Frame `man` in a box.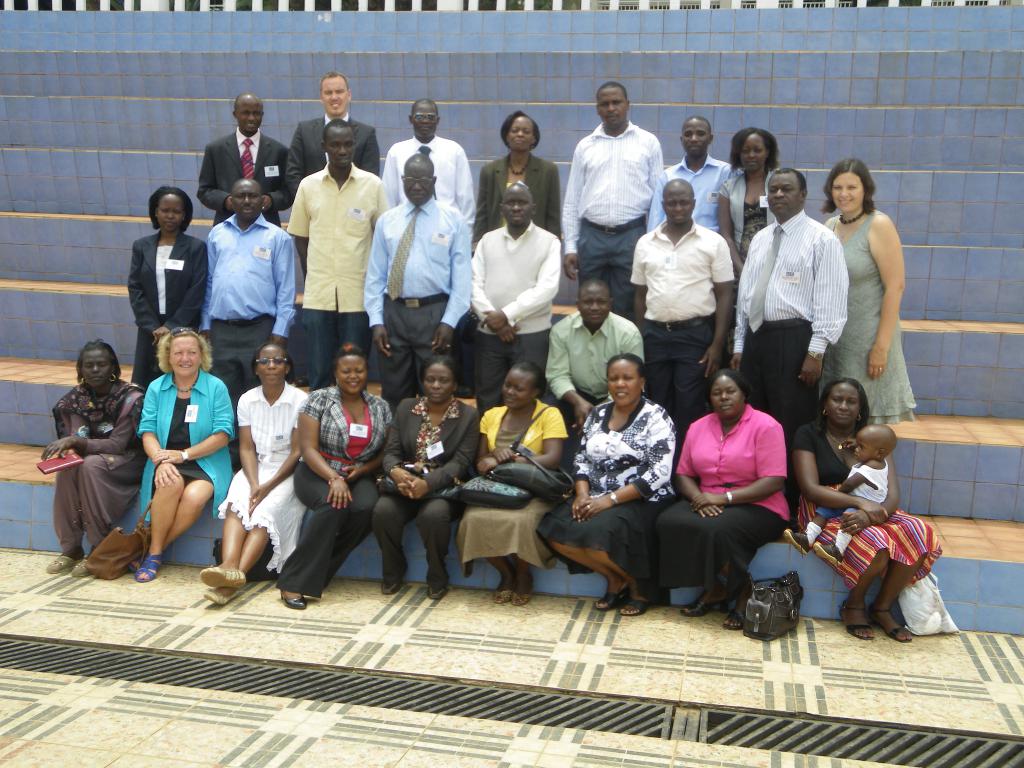
crop(730, 167, 850, 501).
